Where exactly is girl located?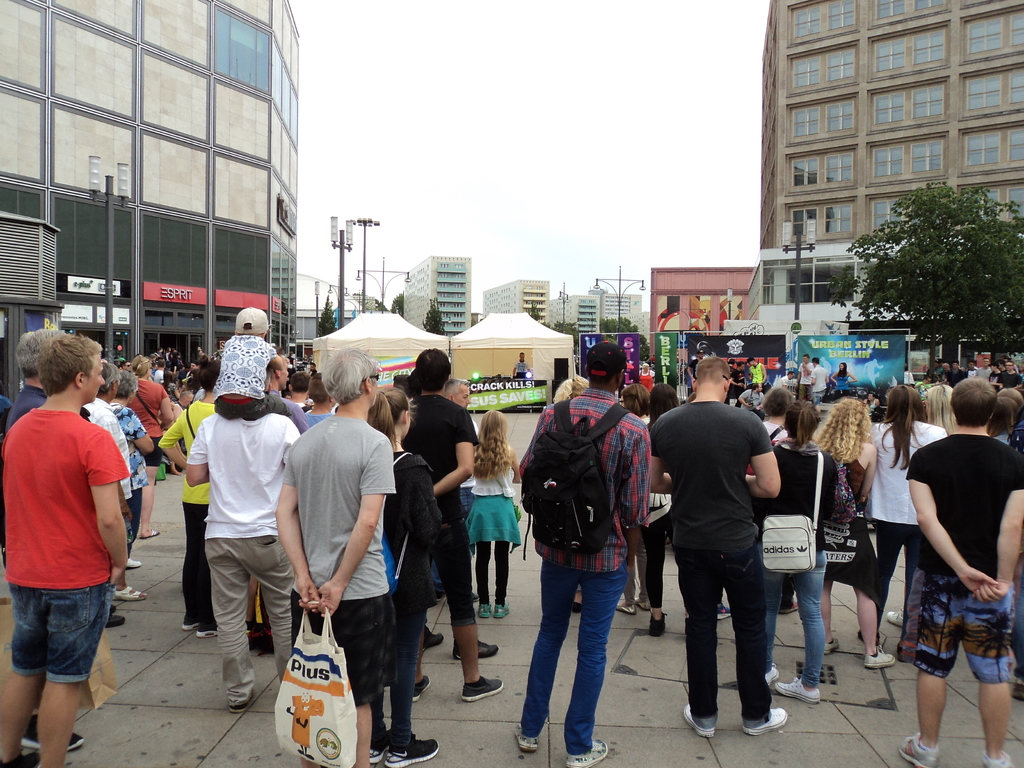
Its bounding box is {"left": 808, "top": 402, "right": 898, "bottom": 669}.
